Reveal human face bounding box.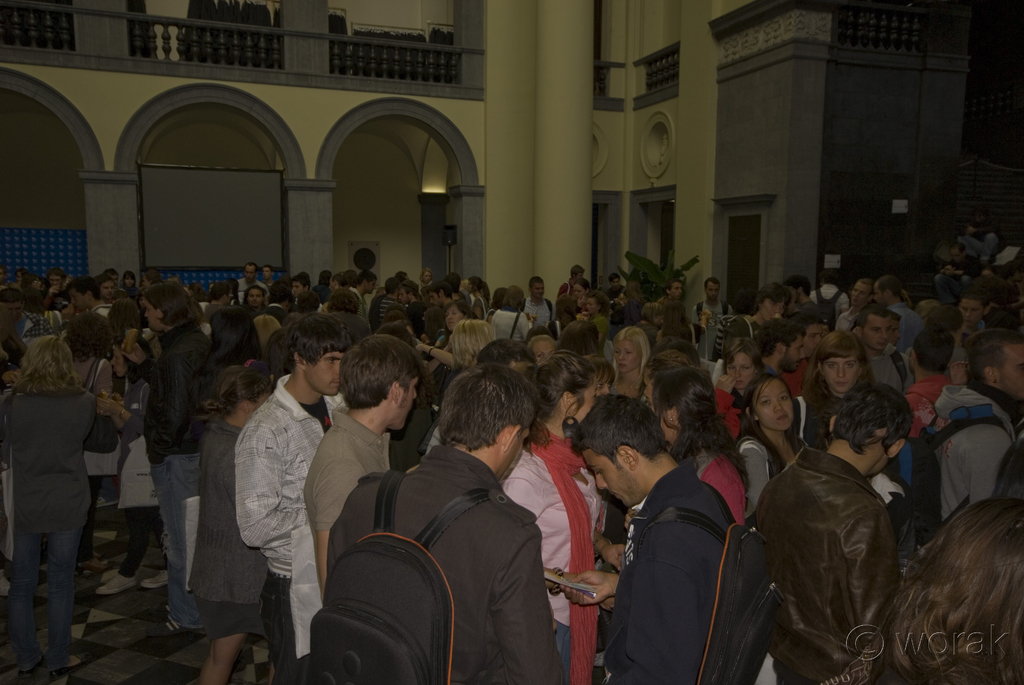
Revealed: <region>570, 379, 596, 423</region>.
